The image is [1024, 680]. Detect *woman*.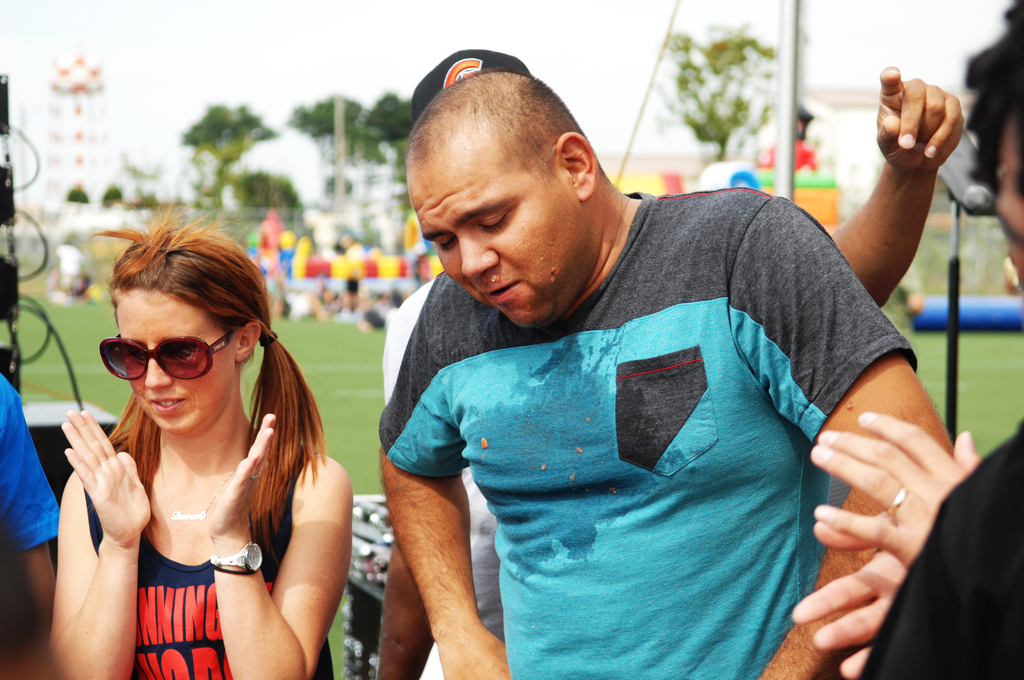
Detection: rect(39, 223, 343, 677).
